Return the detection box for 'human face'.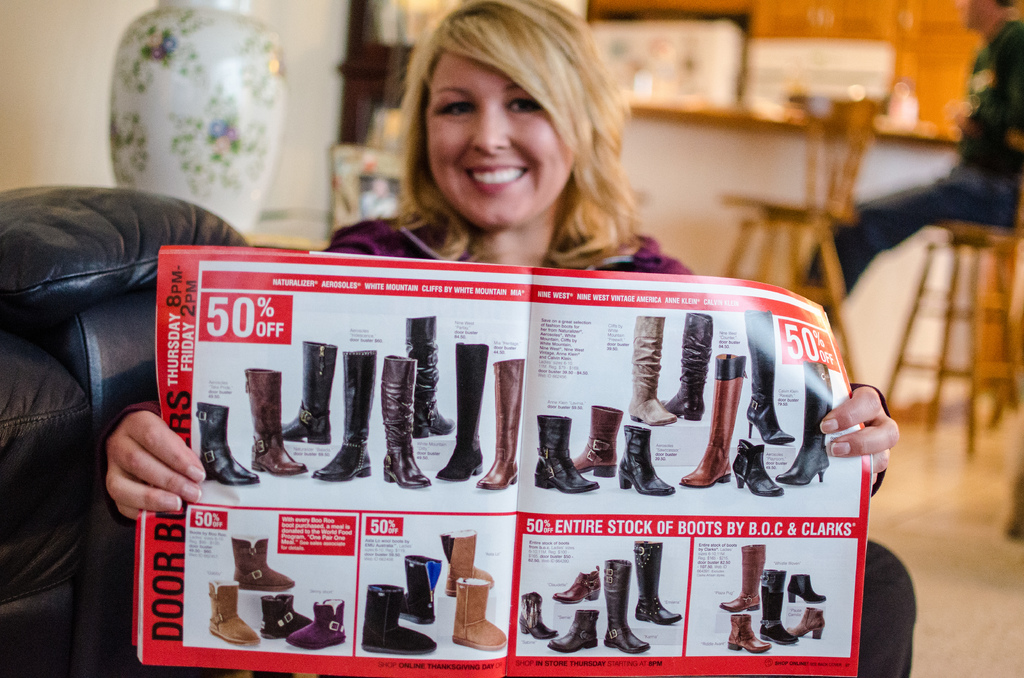
422, 49, 574, 234.
